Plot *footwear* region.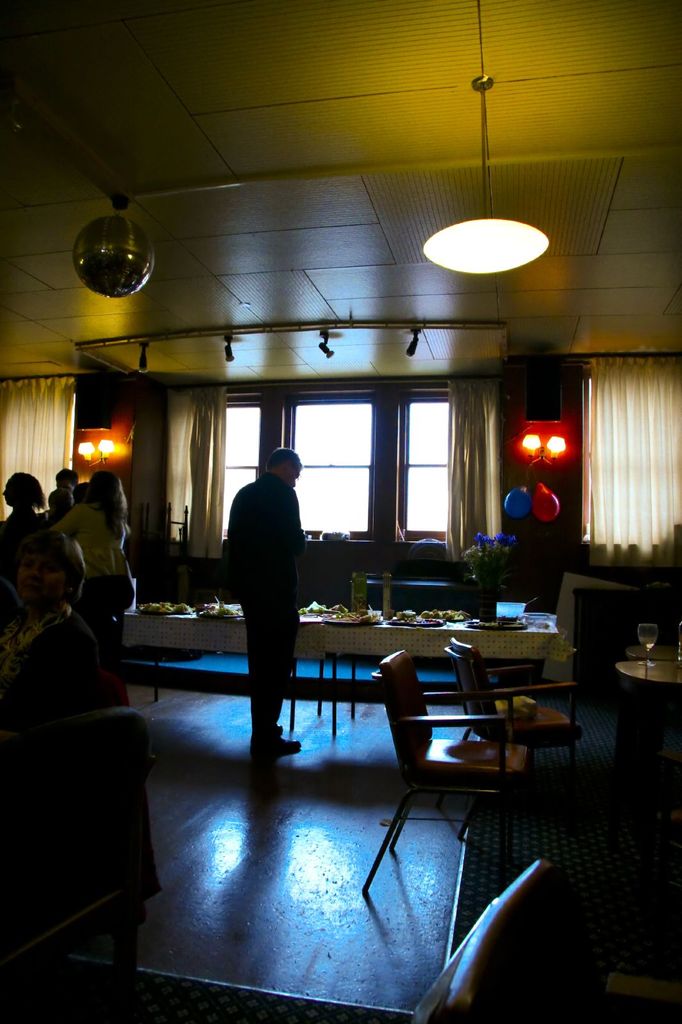
Plotted at BBox(276, 720, 290, 732).
